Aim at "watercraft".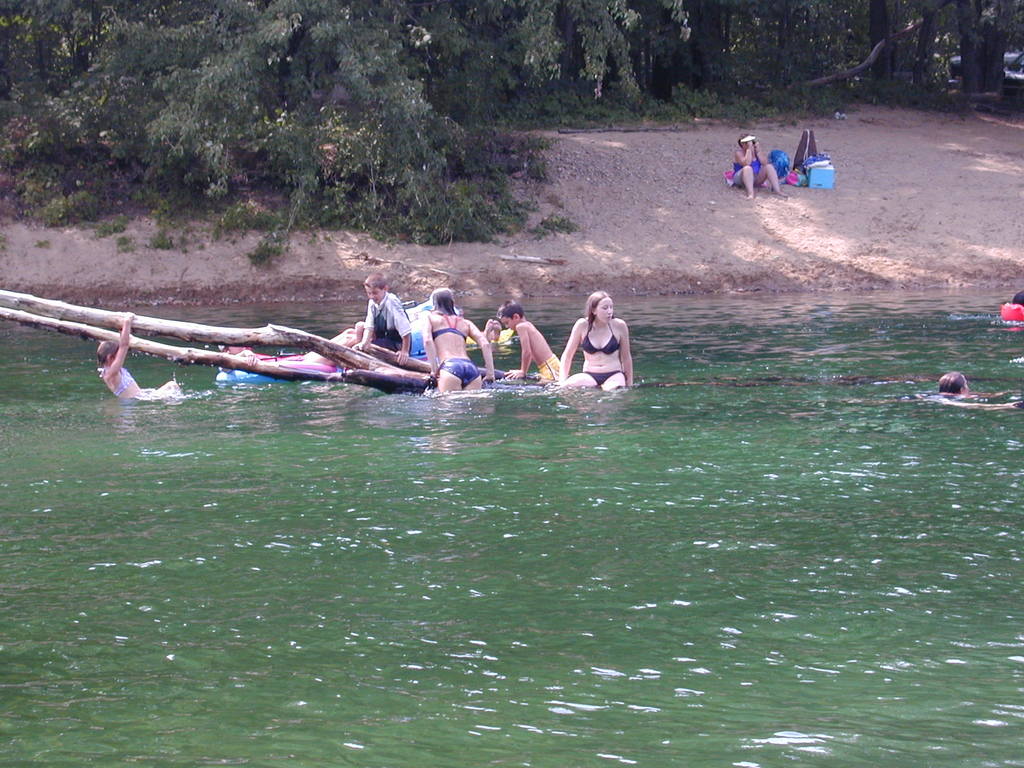
Aimed at rect(1000, 298, 1023, 323).
